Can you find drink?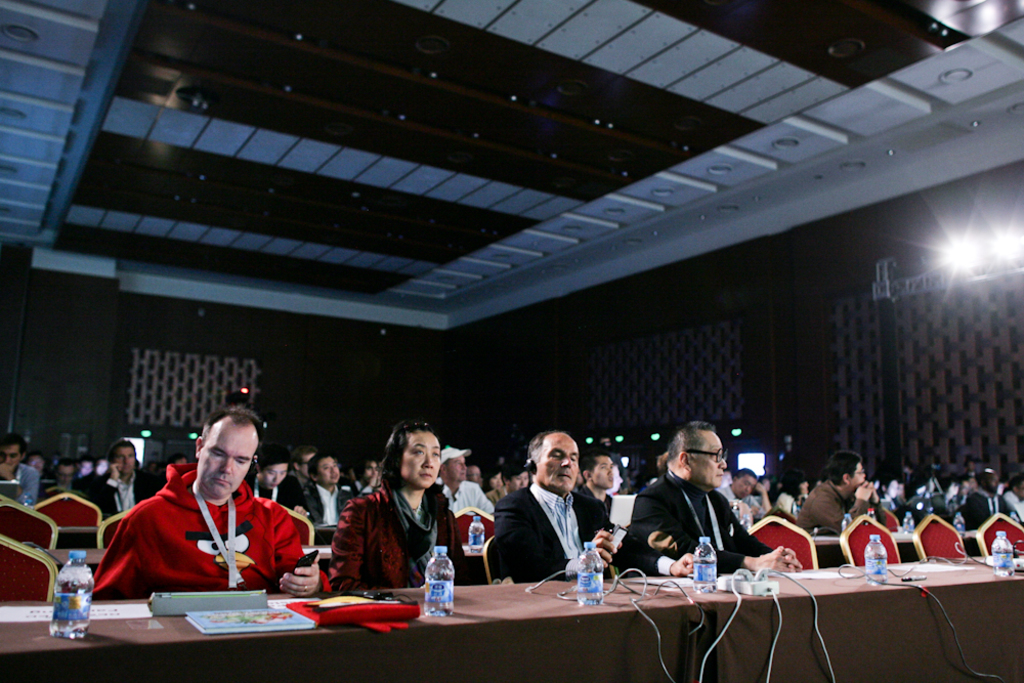
Yes, bounding box: left=991, top=527, right=1015, bottom=579.
